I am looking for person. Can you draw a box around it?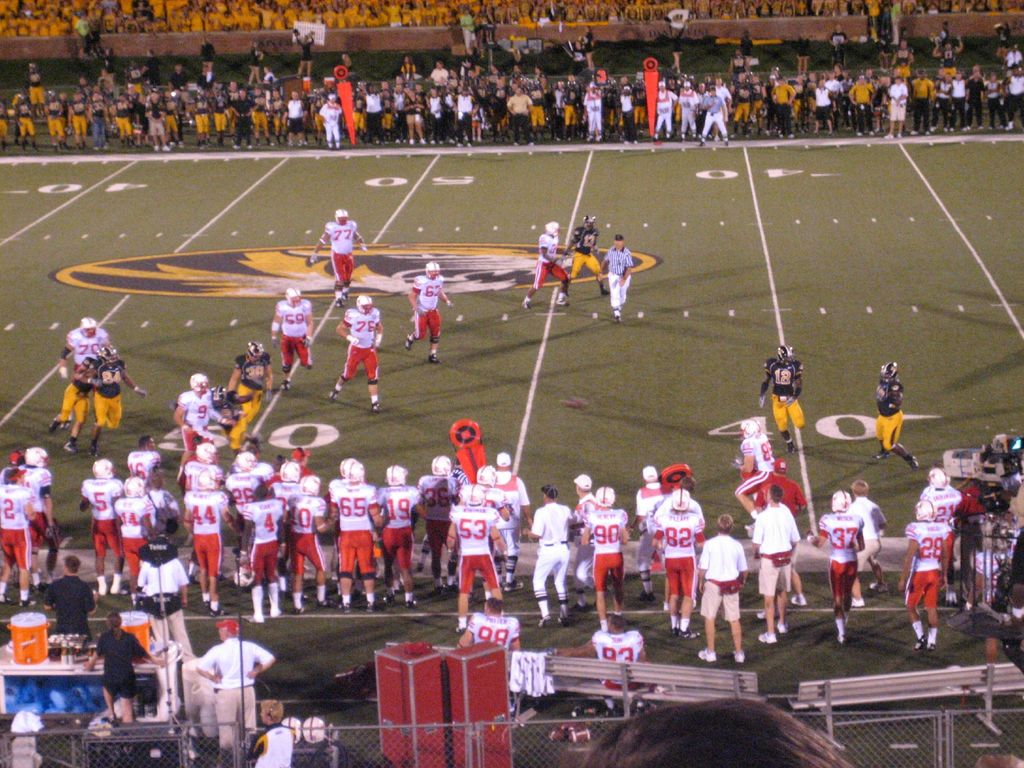
Sure, the bounding box is 270 287 310 391.
